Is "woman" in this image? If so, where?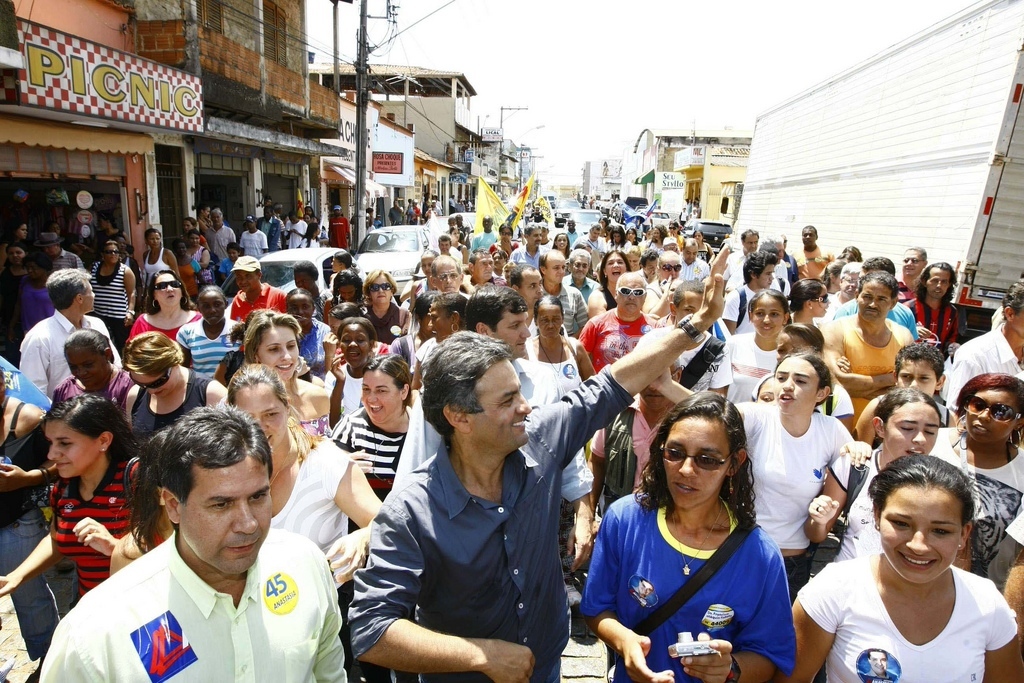
Yes, at Rect(223, 365, 386, 682).
